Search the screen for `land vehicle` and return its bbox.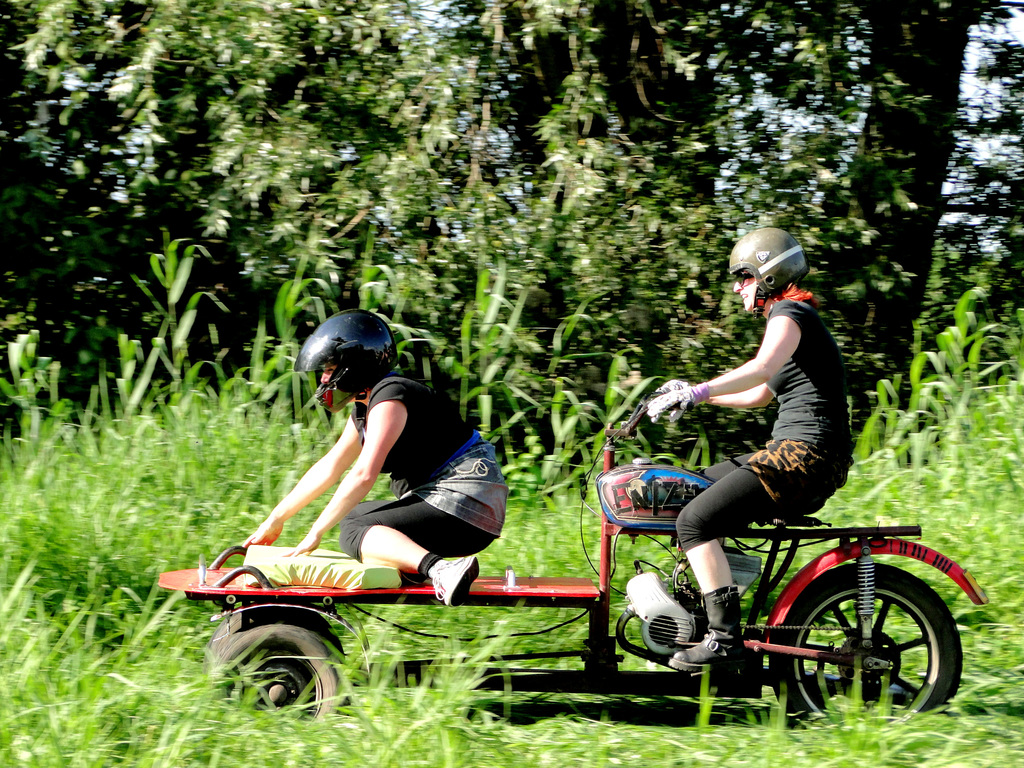
Found: [157, 371, 979, 724].
